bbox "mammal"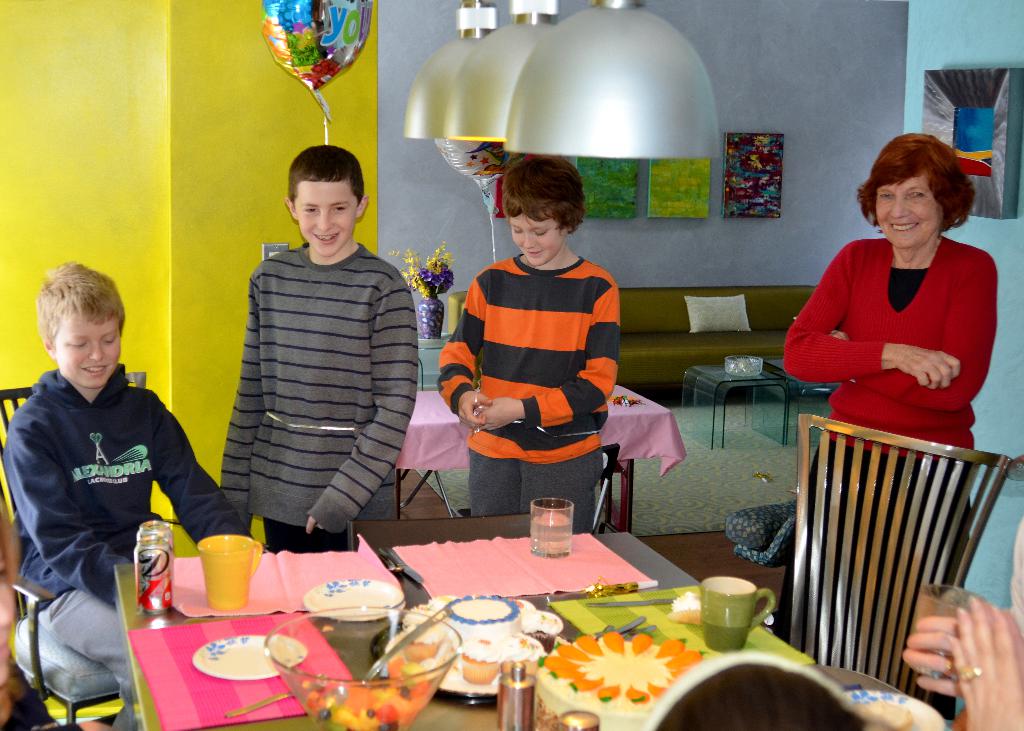
[776,134,1002,717]
